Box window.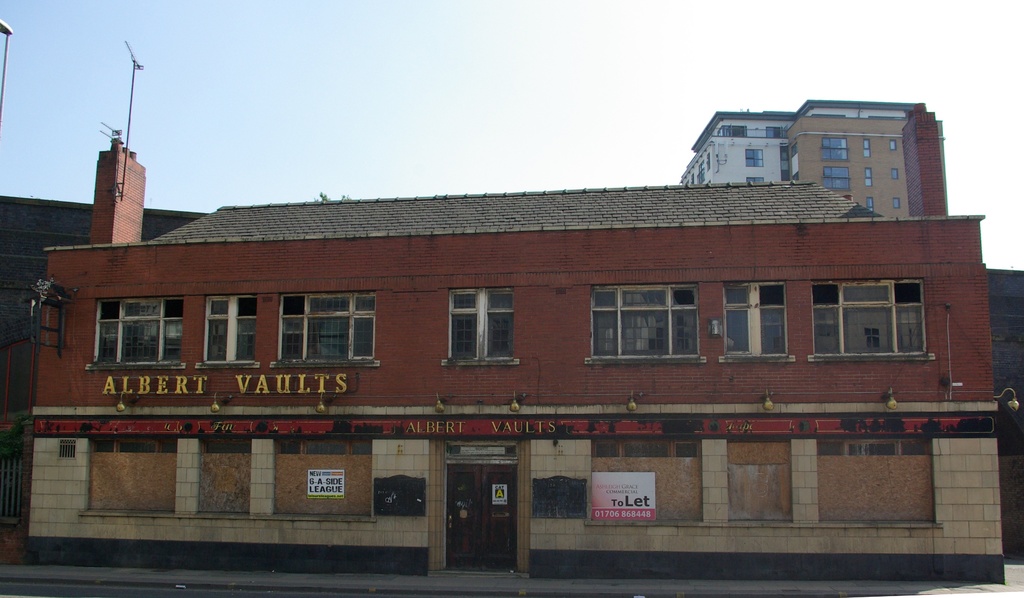
select_region(864, 170, 873, 188).
